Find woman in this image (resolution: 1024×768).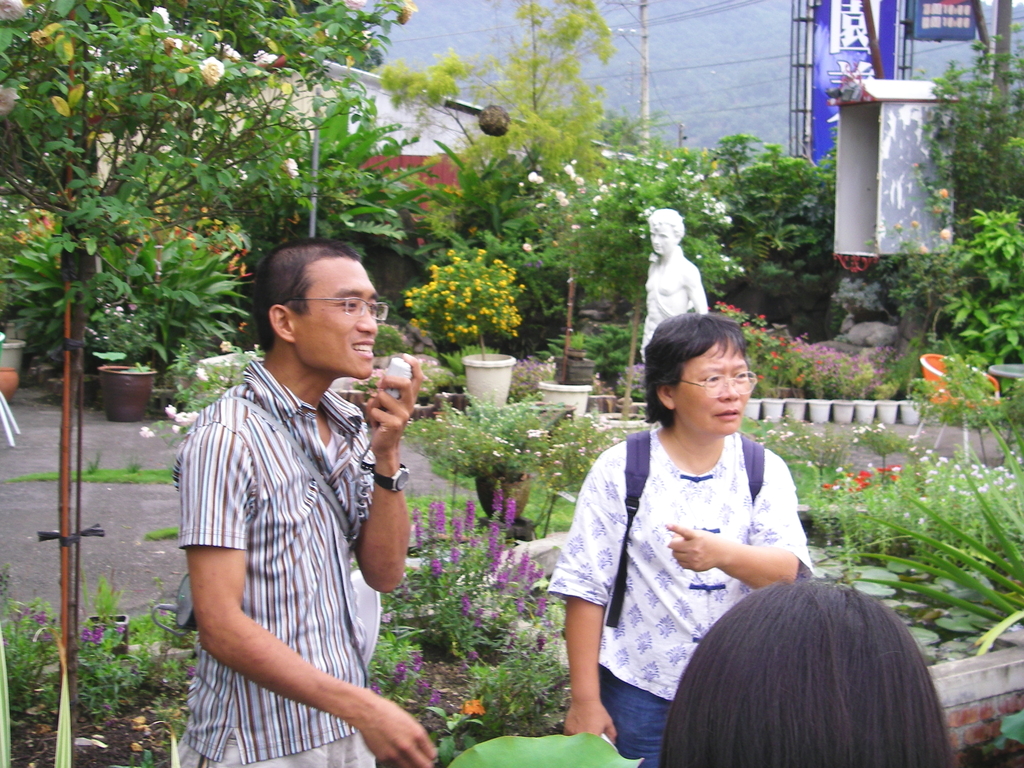
(left=659, top=575, right=951, bottom=767).
